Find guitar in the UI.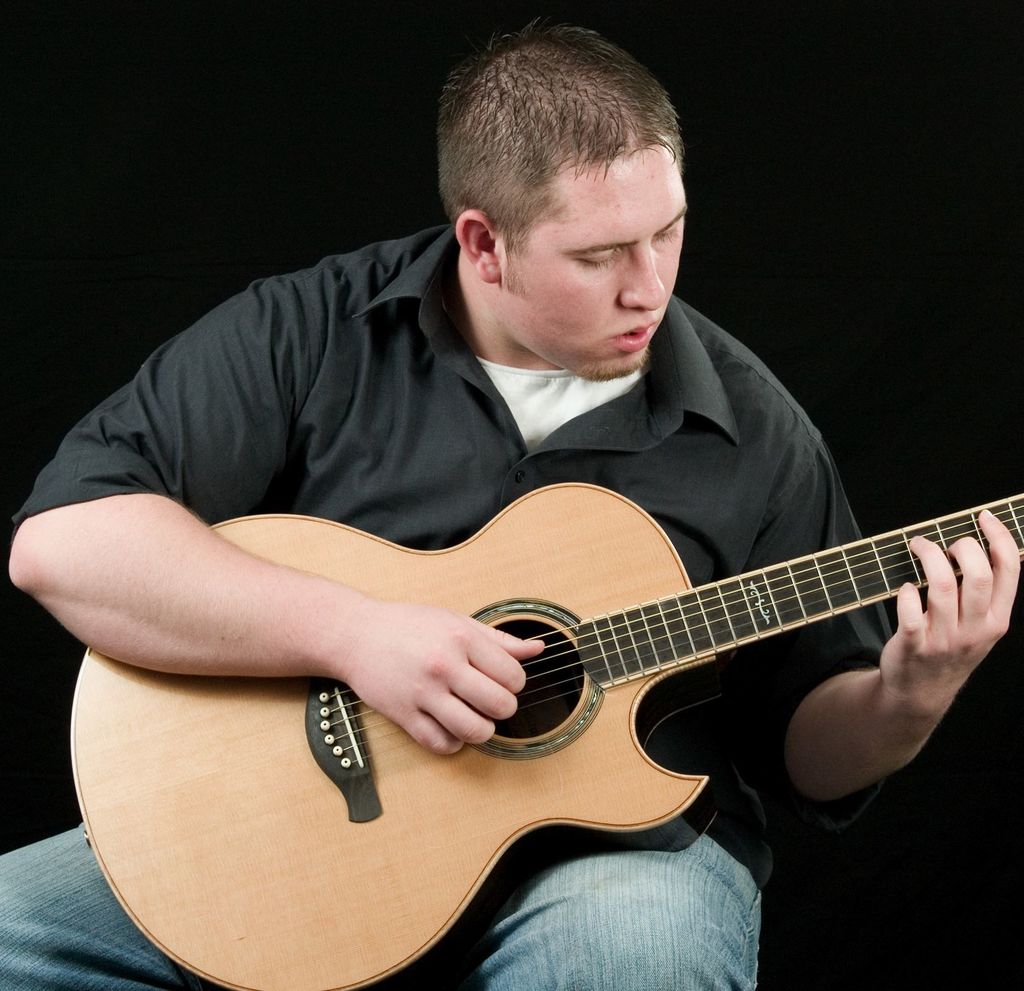
UI element at pyautogui.locateOnScreen(67, 482, 1023, 990).
